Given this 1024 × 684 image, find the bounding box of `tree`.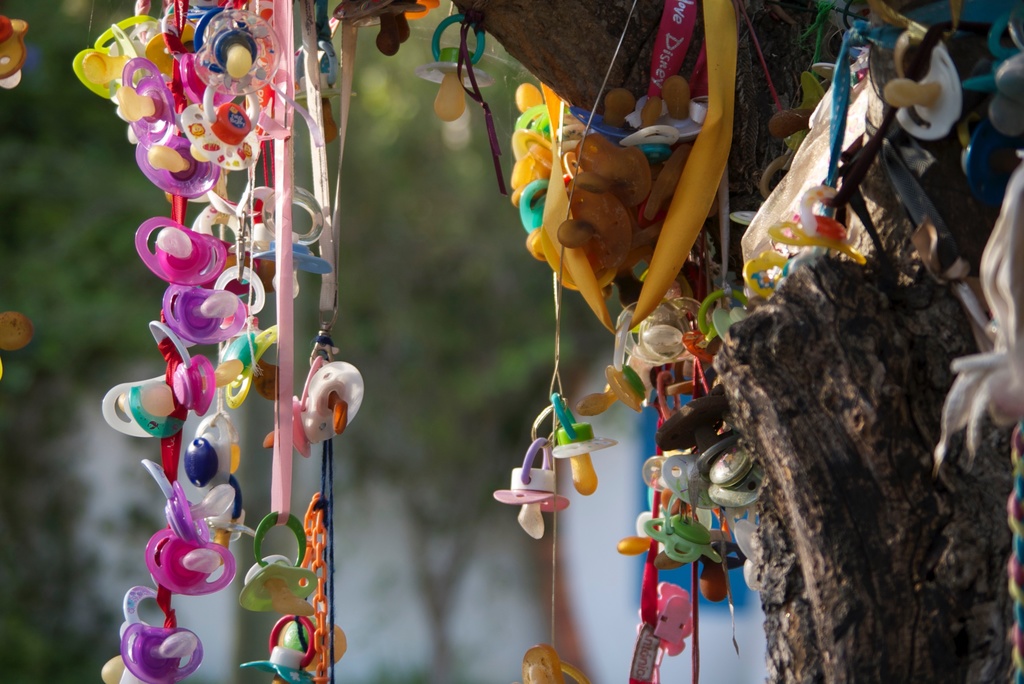
(left=426, top=0, right=1023, bottom=683).
